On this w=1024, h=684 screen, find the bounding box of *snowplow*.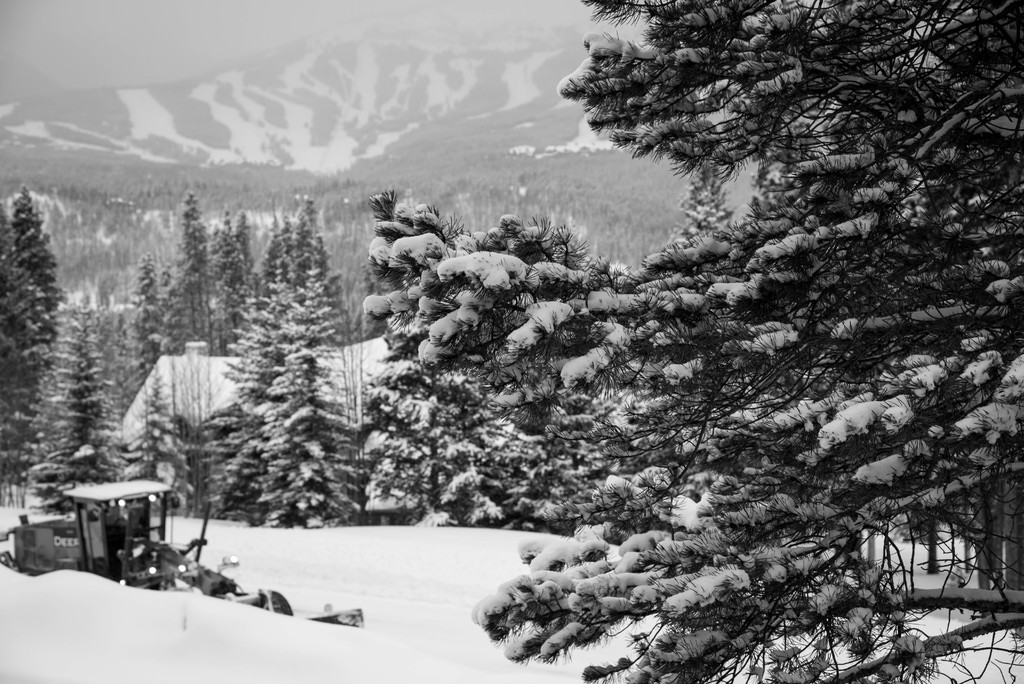
Bounding box: 0/476/365/628.
